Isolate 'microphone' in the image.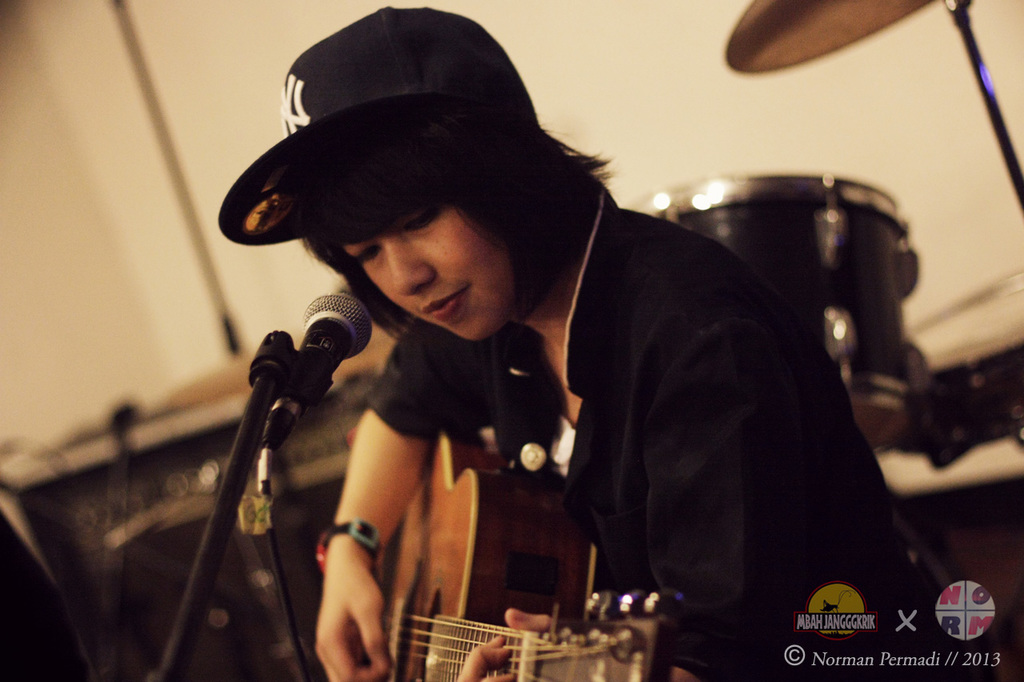
Isolated region: 229/286/375/443.
